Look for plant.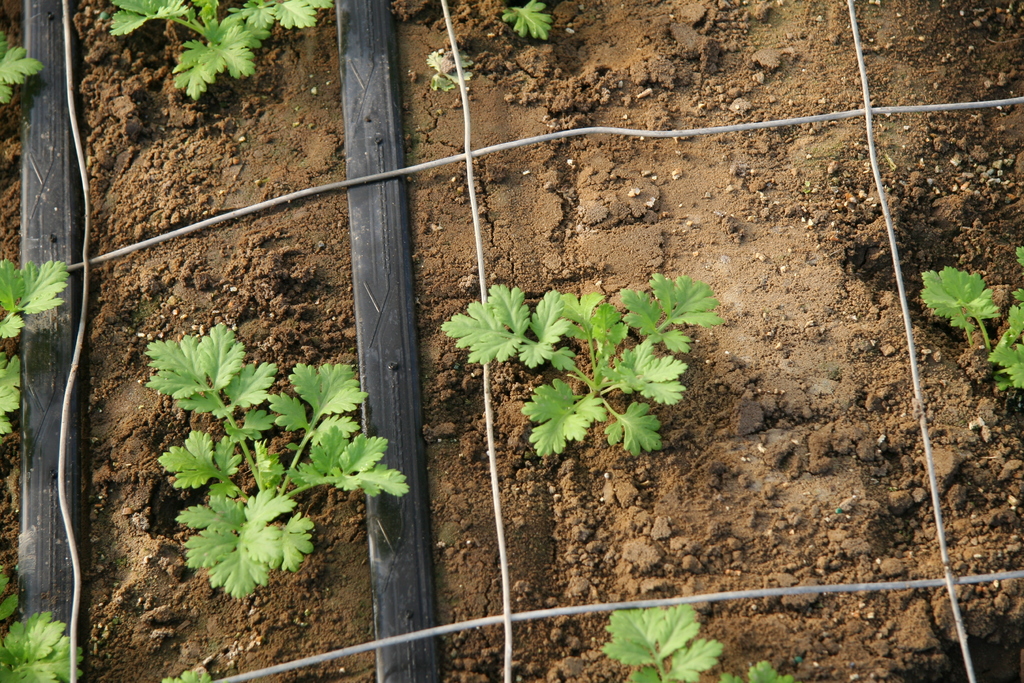
Found: l=160, t=662, r=214, b=682.
